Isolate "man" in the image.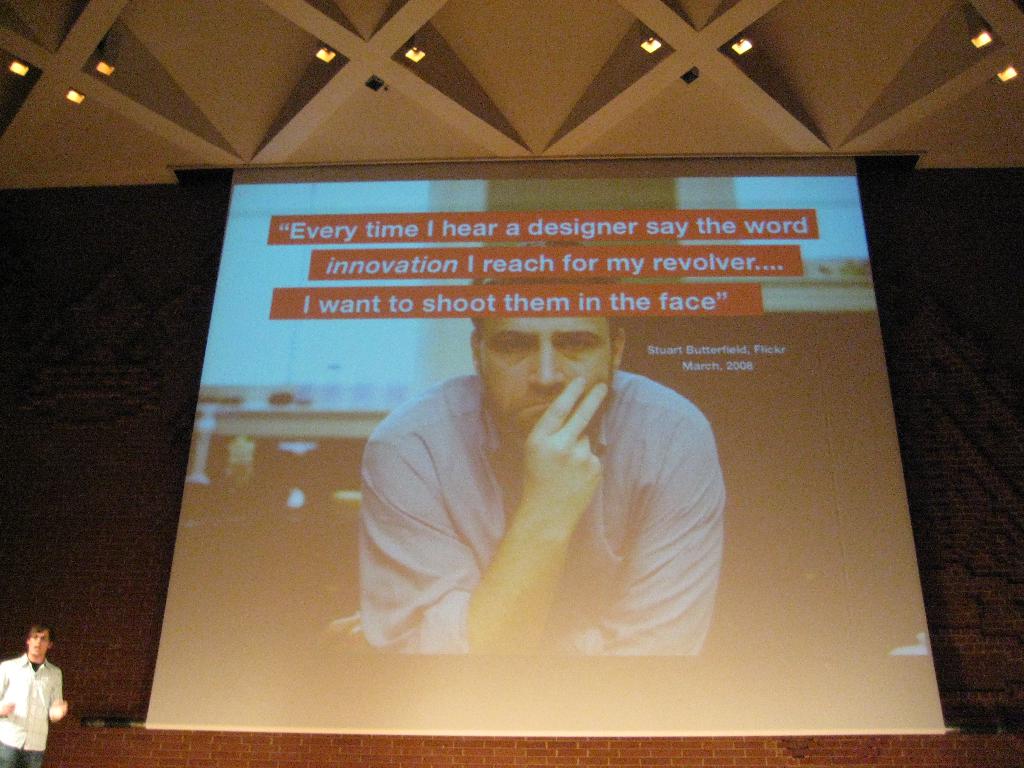
Isolated region: locate(0, 620, 70, 767).
